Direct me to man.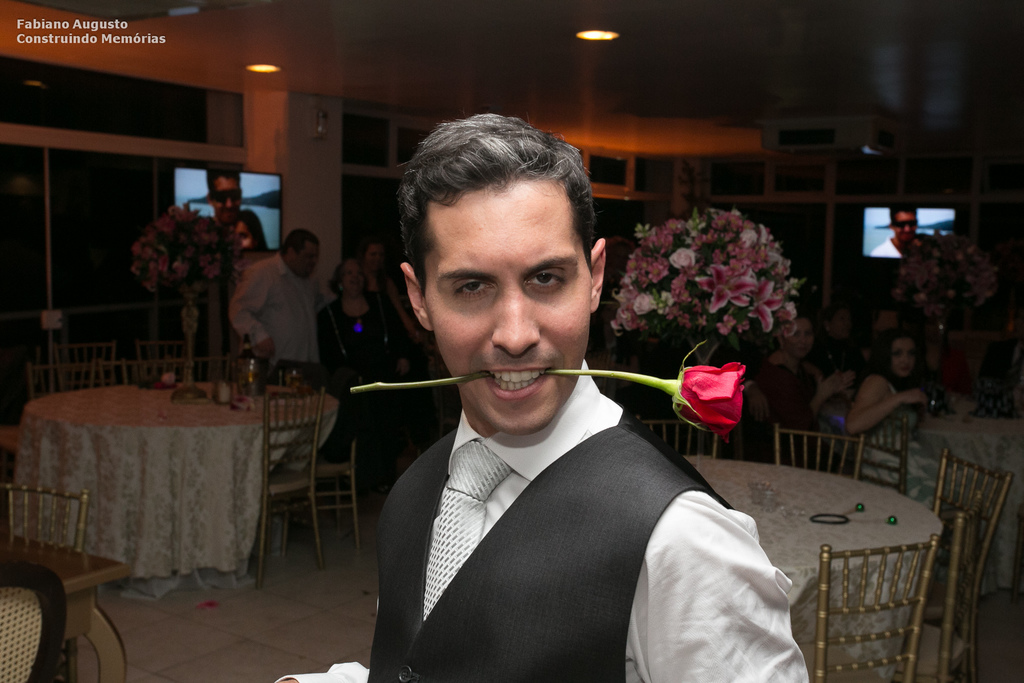
Direction: [867, 210, 928, 259].
